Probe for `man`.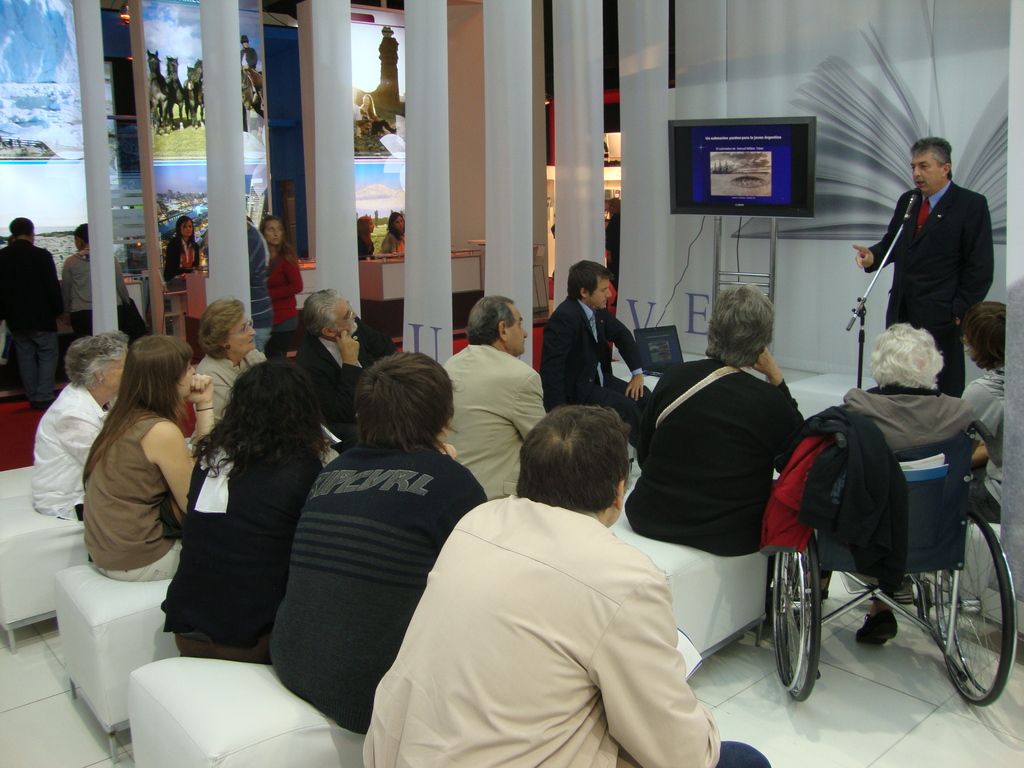
Probe result: bbox=[437, 291, 548, 500].
